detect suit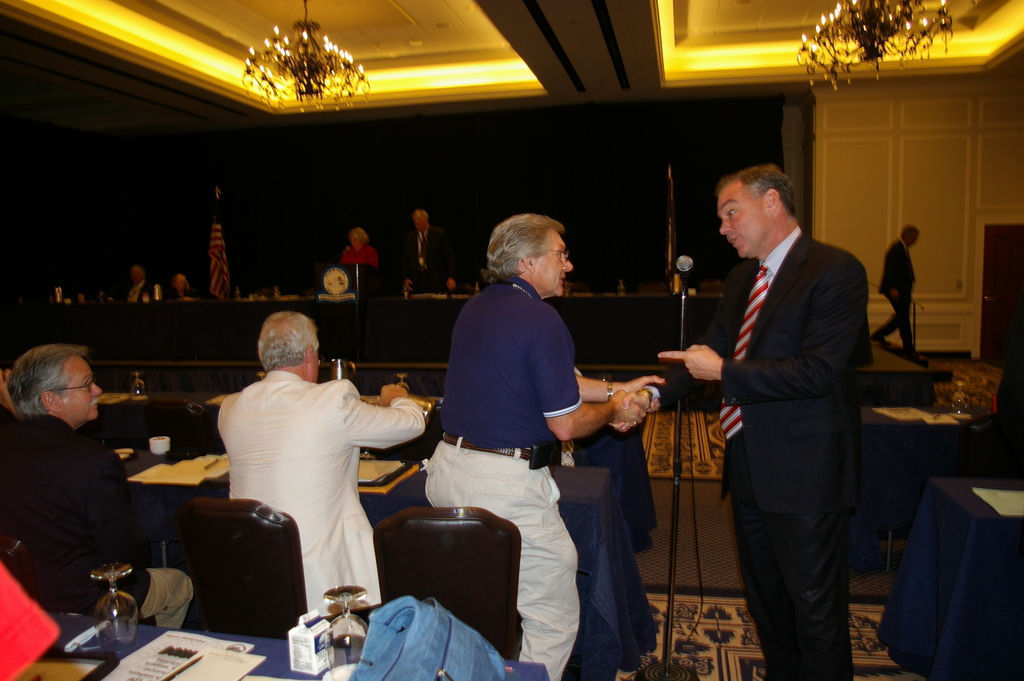
crop(124, 284, 153, 304)
